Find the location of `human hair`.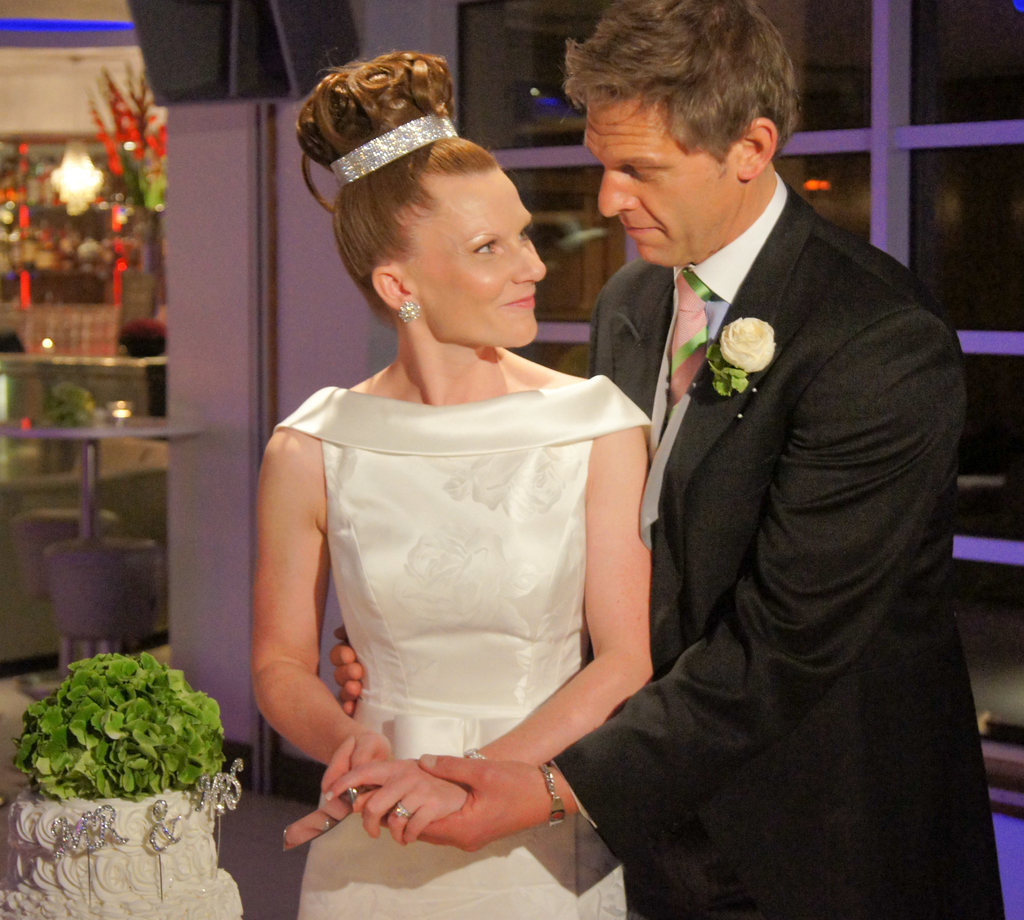
Location: x1=292 y1=49 x2=499 y2=311.
